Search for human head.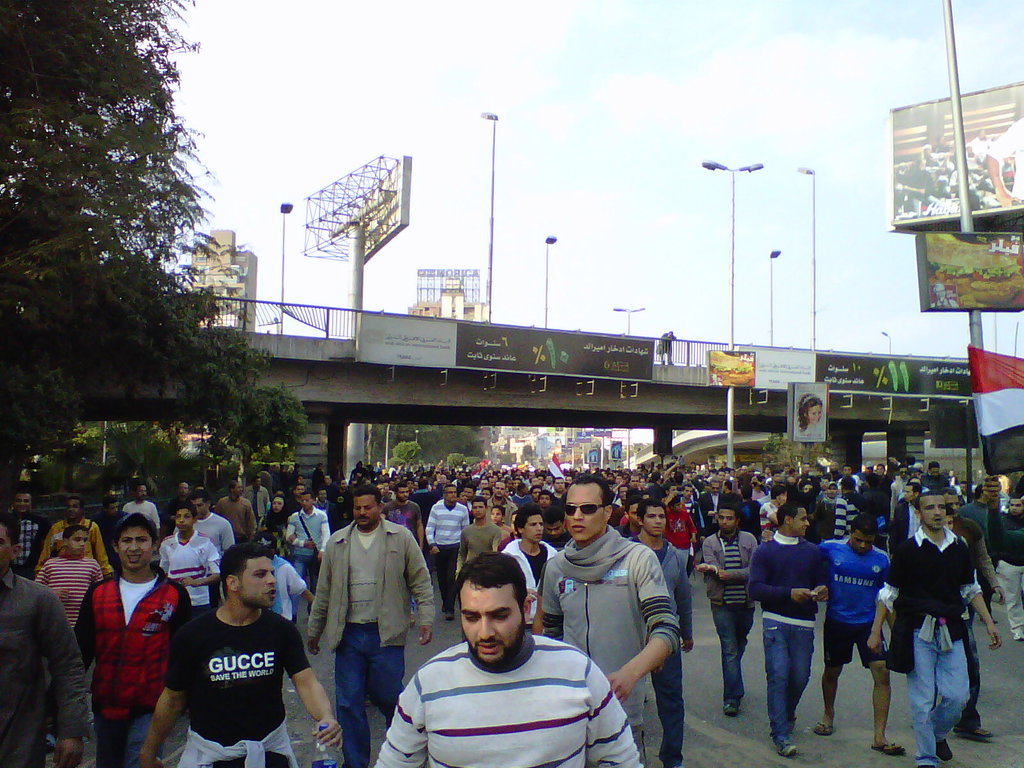
Found at 509:512:518:532.
